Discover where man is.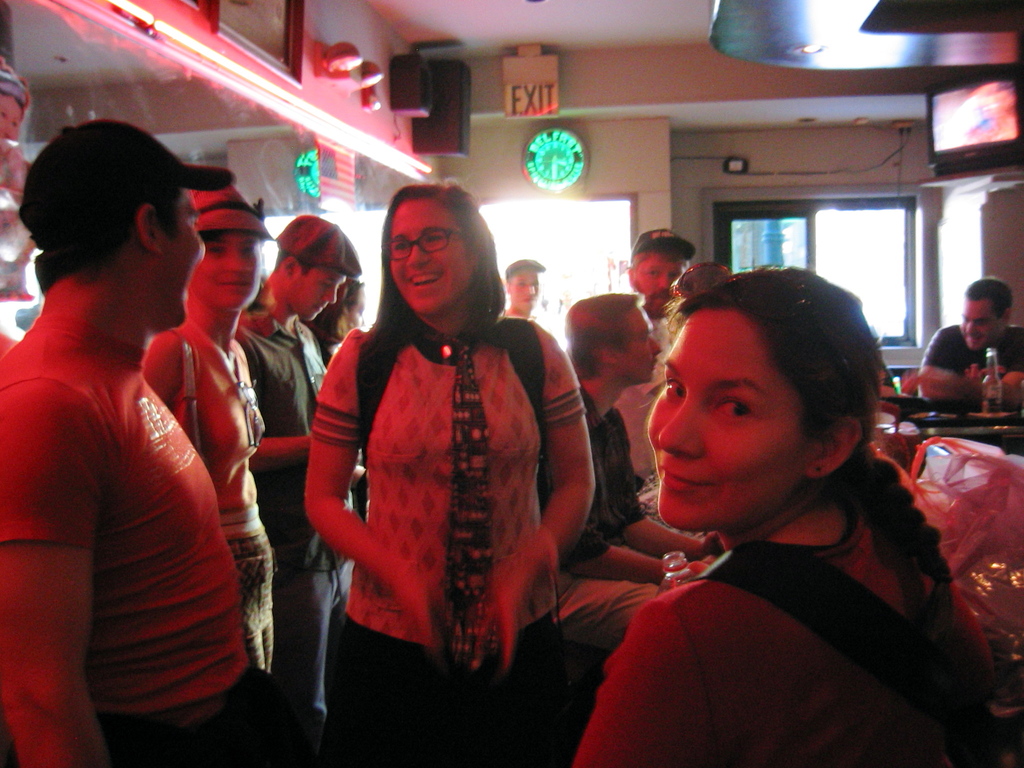
Discovered at [495, 259, 541, 320].
